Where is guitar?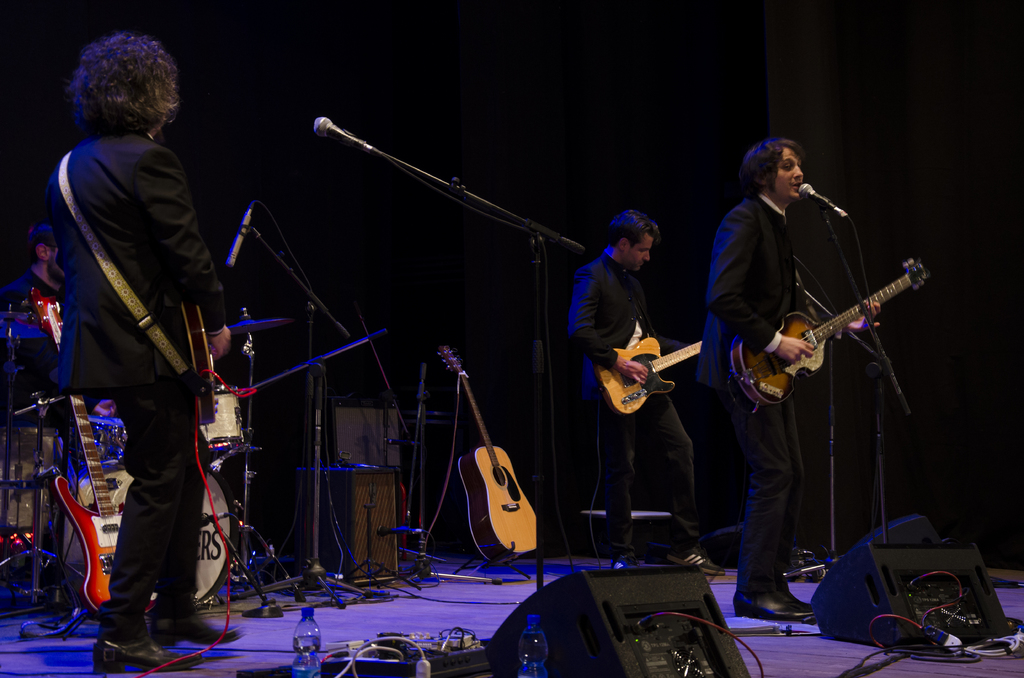
left=433, top=344, right=538, bottom=564.
